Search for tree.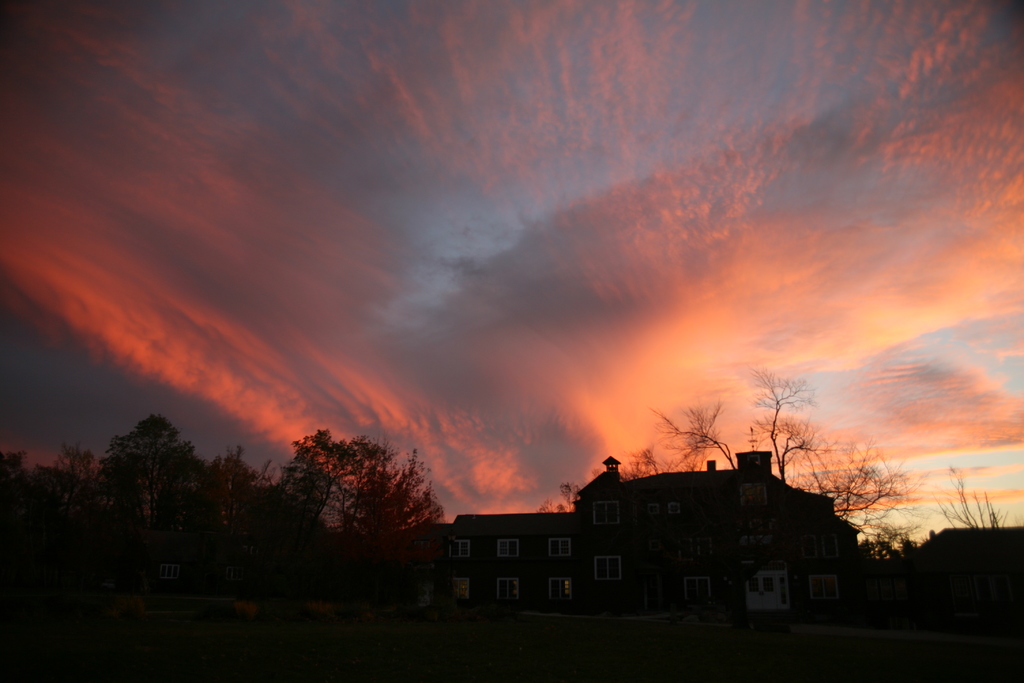
Found at box=[541, 484, 581, 511].
